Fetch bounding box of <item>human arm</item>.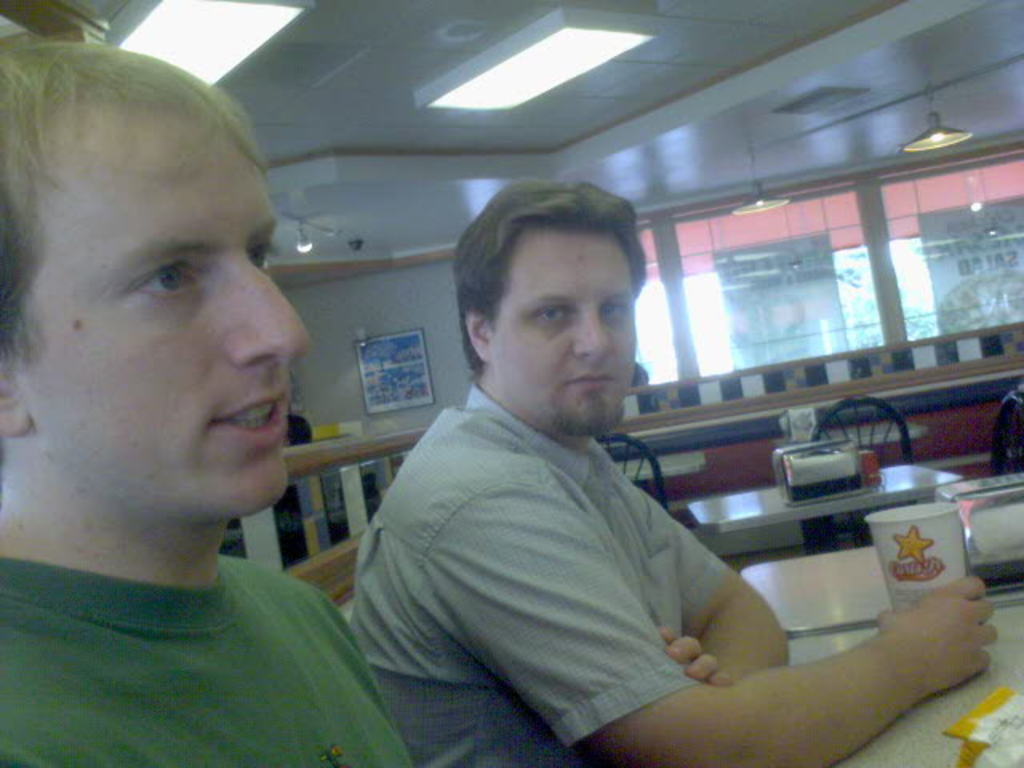
Bbox: BBox(635, 499, 792, 688).
